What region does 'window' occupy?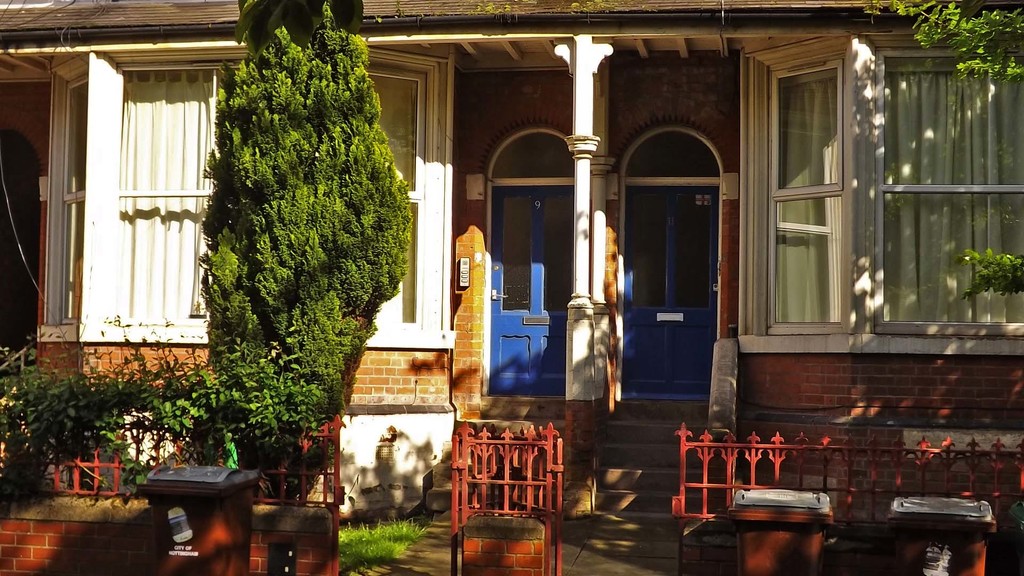
detection(83, 54, 219, 340).
